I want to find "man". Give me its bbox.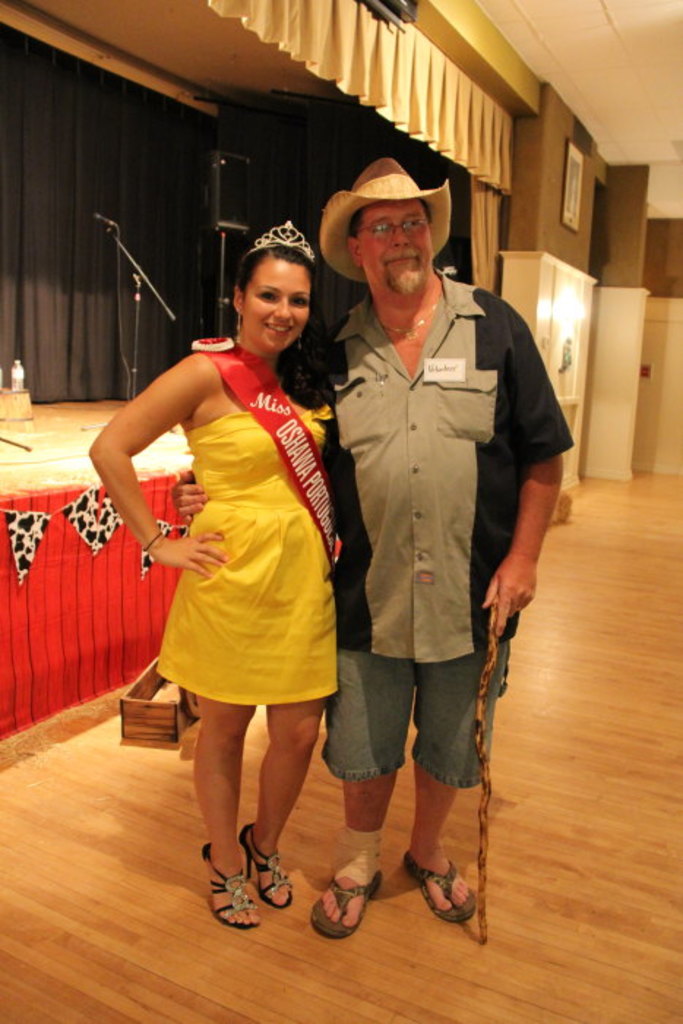
<box>294,151,550,910</box>.
